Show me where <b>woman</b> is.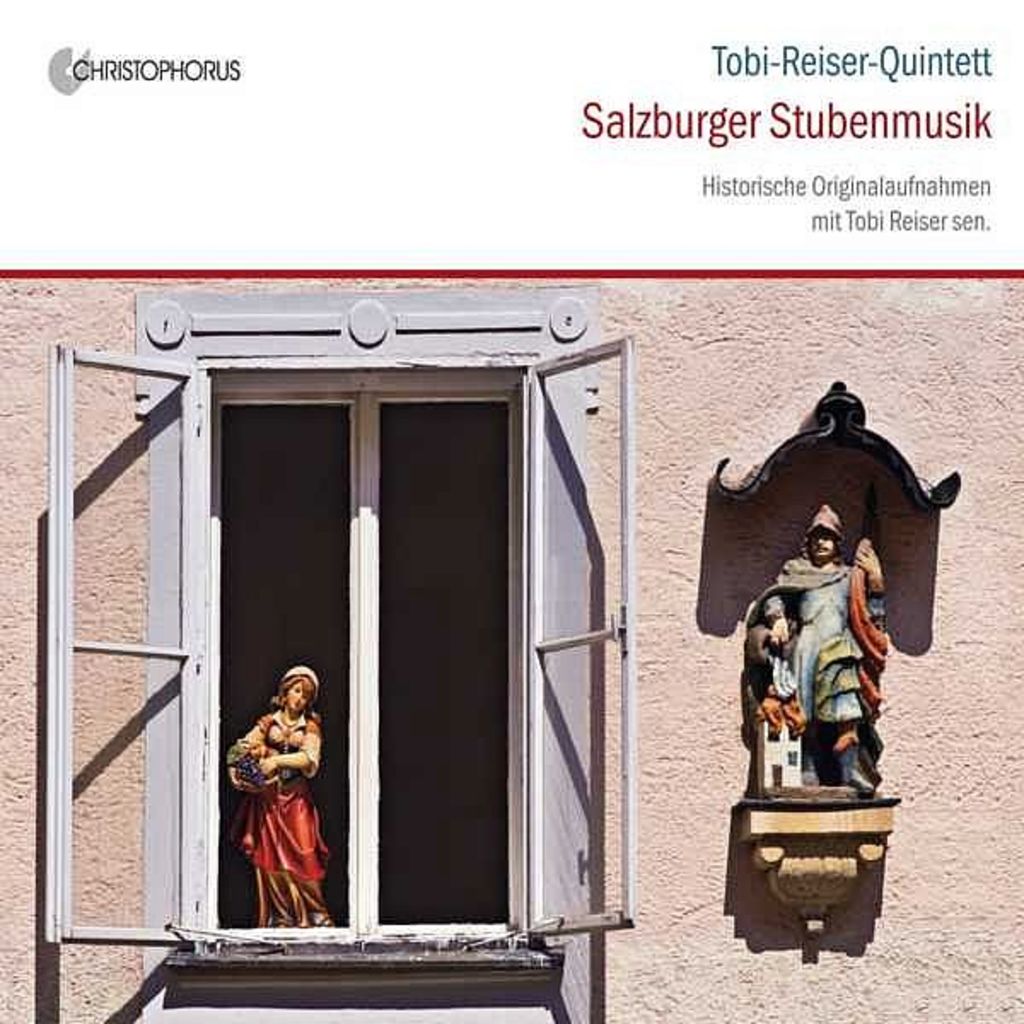
<b>woman</b> is at {"x1": 215, "y1": 654, "x2": 333, "y2": 922}.
